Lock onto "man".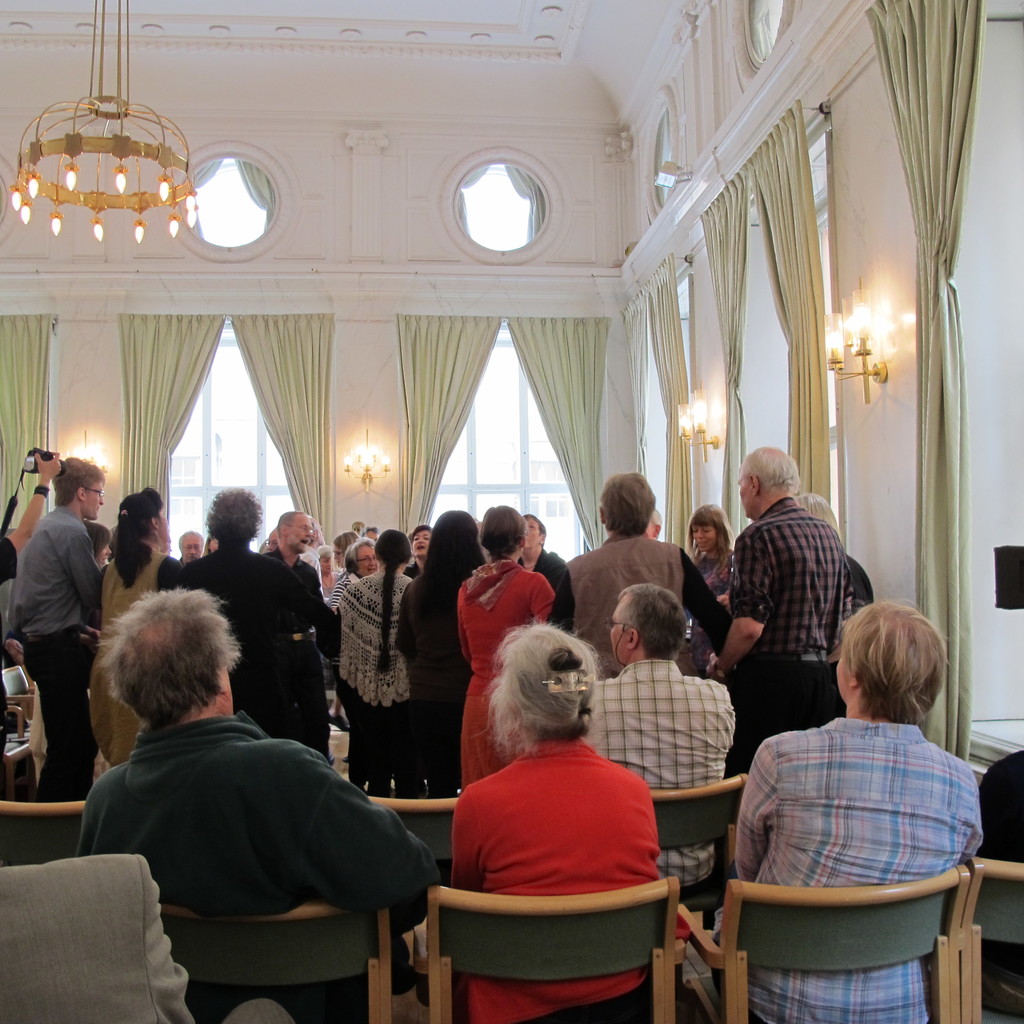
Locked: box=[585, 583, 740, 903].
